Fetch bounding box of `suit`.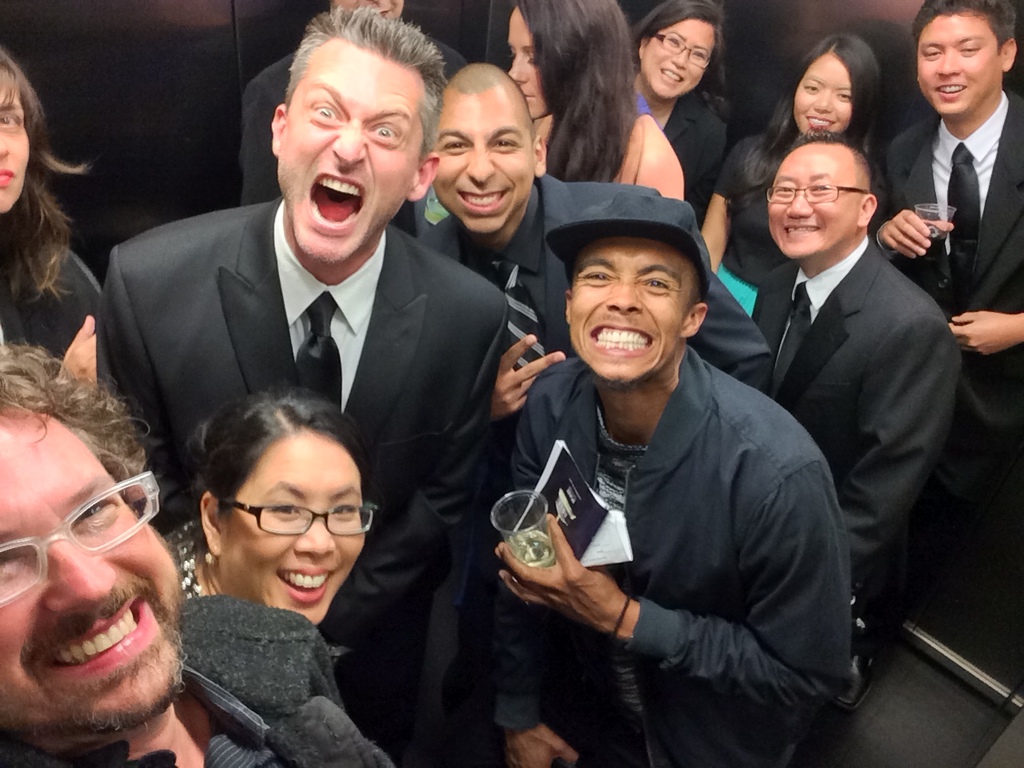
Bbox: 98 74 507 709.
